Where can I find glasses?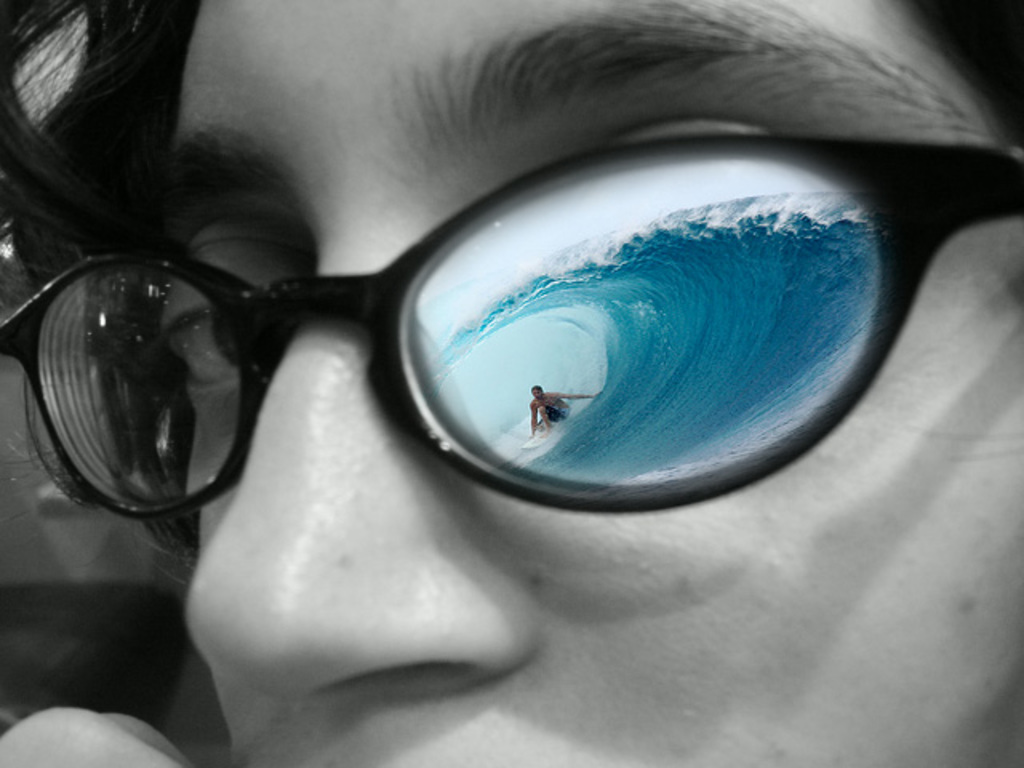
You can find it at (0, 115, 1022, 526).
